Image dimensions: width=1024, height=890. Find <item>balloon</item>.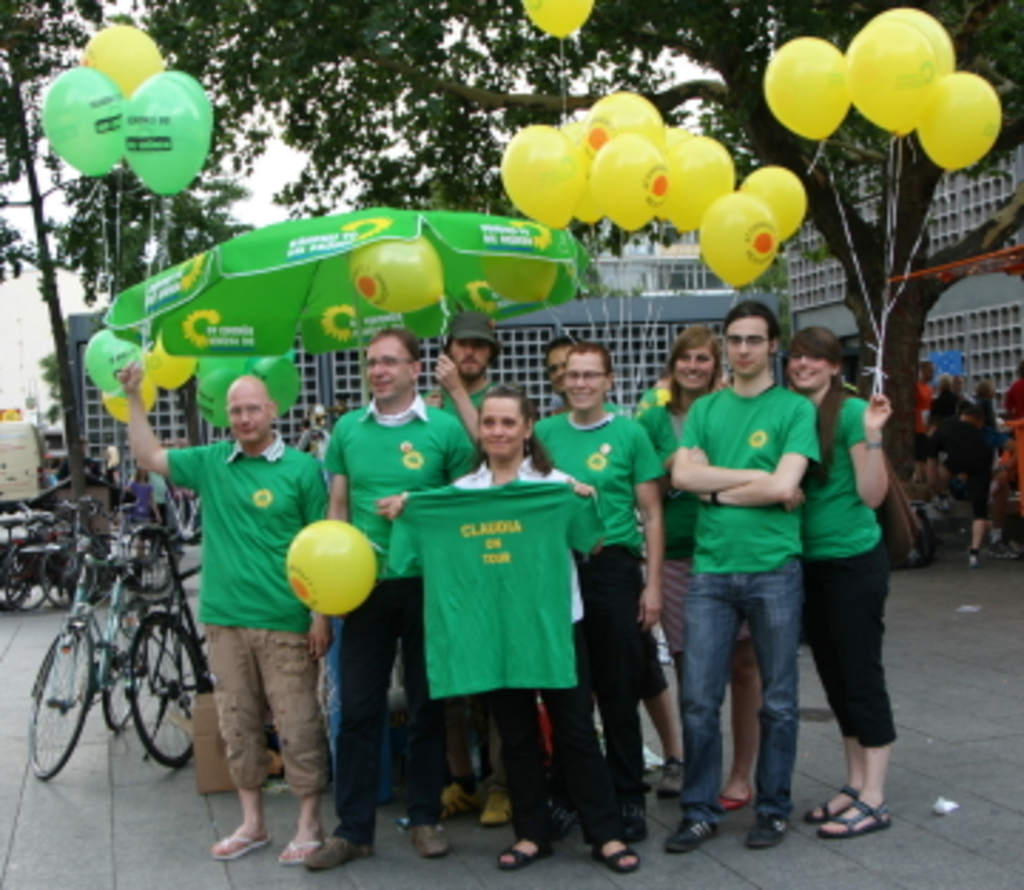
box=[97, 367, 154, 424].
